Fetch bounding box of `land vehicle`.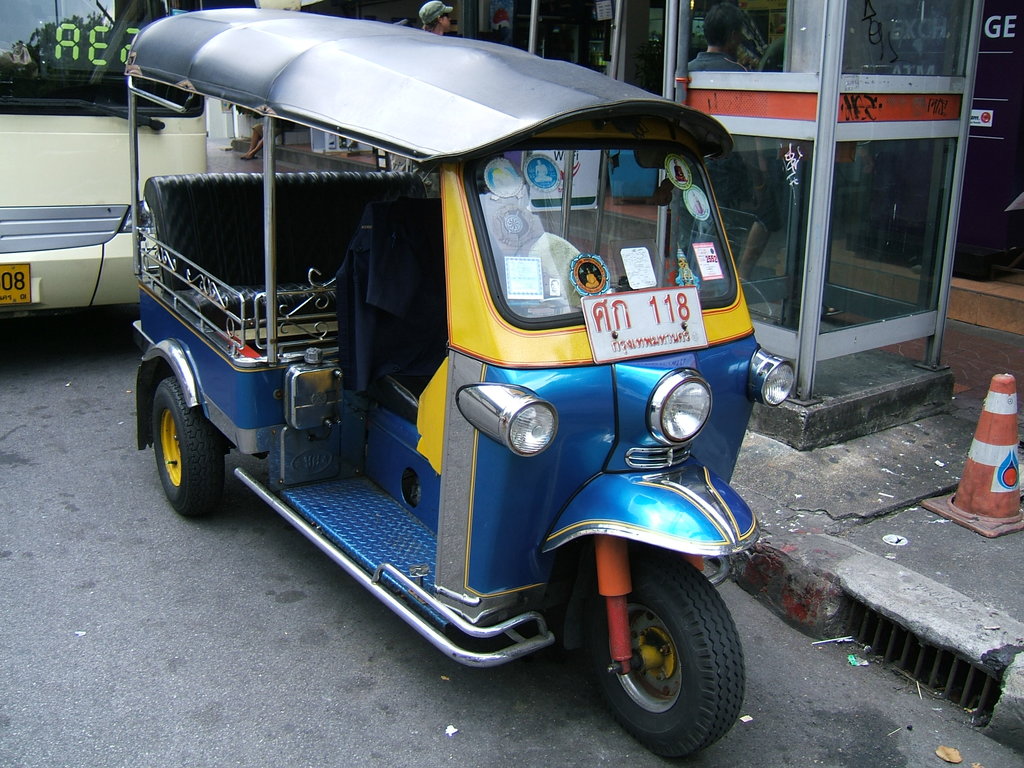
Bbox: 0:0:212:309.
